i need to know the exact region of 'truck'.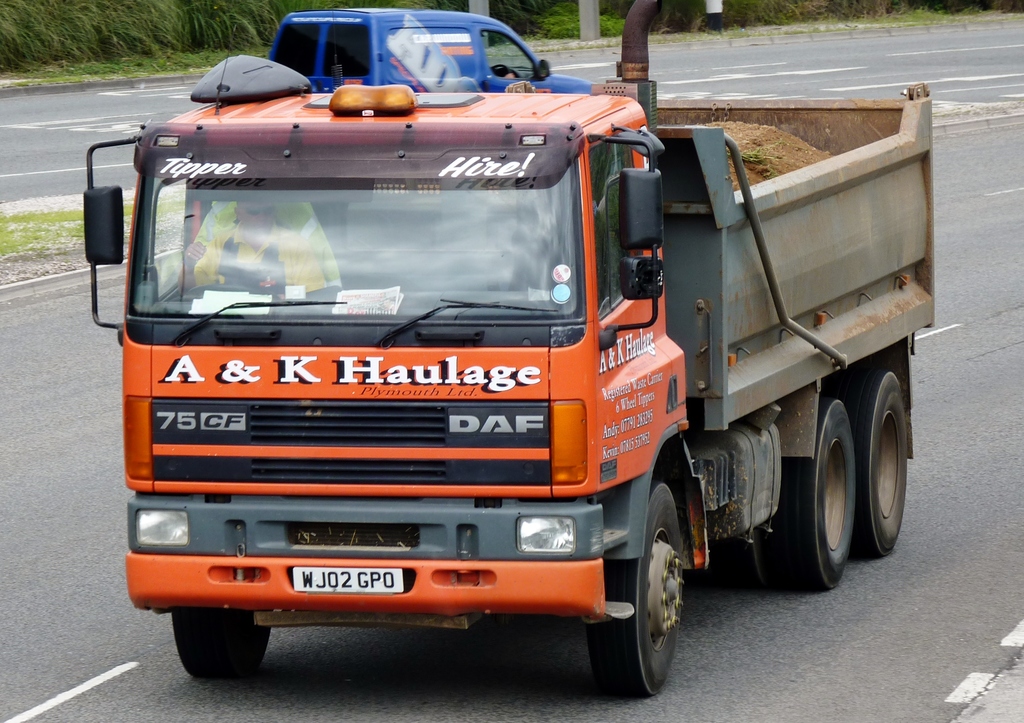
Region: detection(98, 60, 892, 690).
